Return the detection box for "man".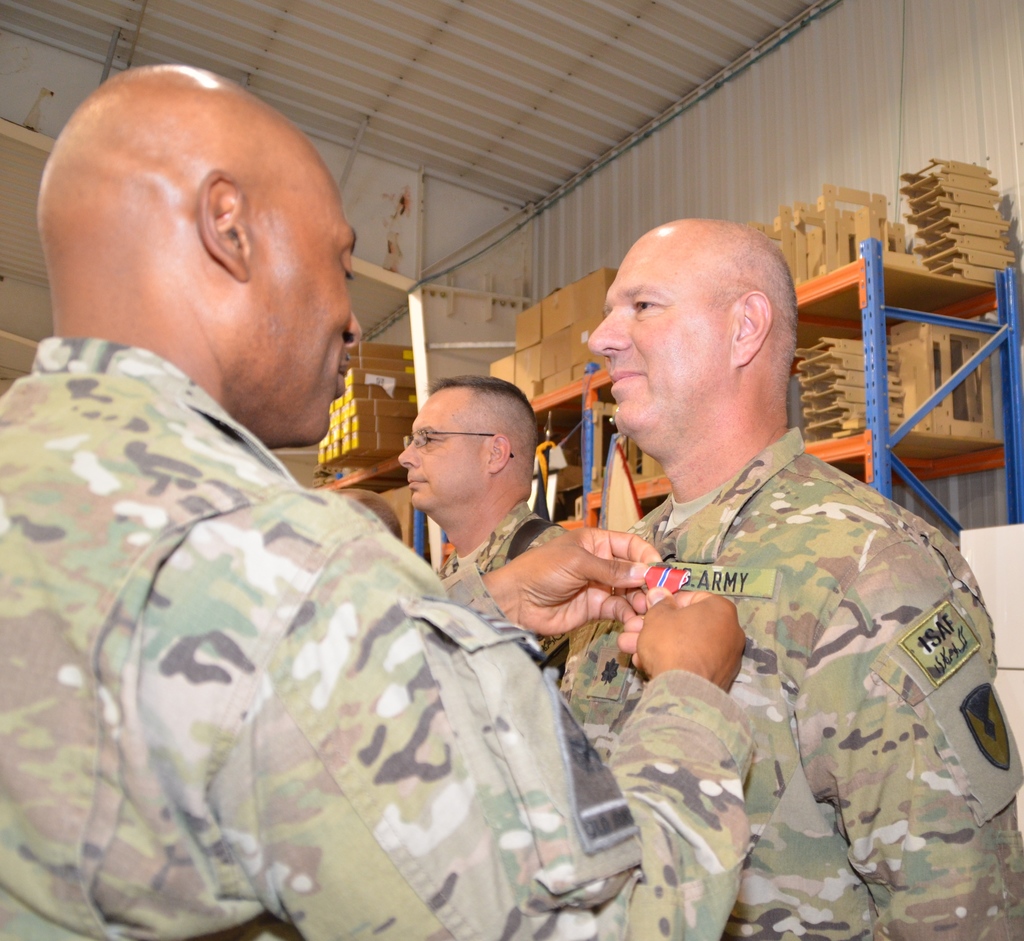
locate(0, 64, 760, 940).
